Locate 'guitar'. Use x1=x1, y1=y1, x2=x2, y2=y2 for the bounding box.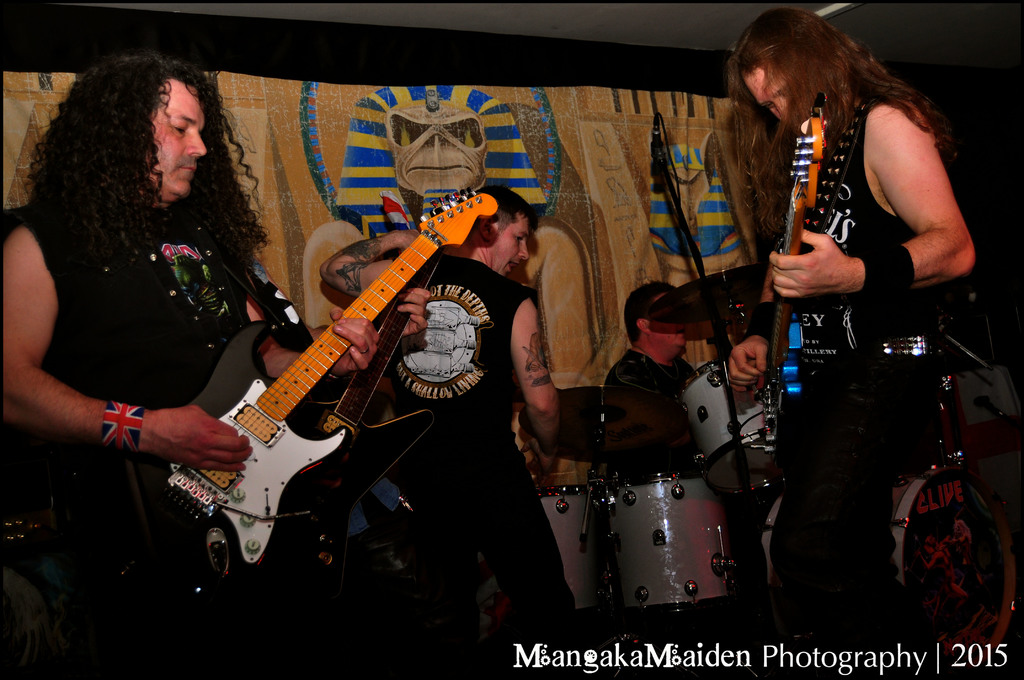
x1=287, y1=248, x2=454, y2=578.
